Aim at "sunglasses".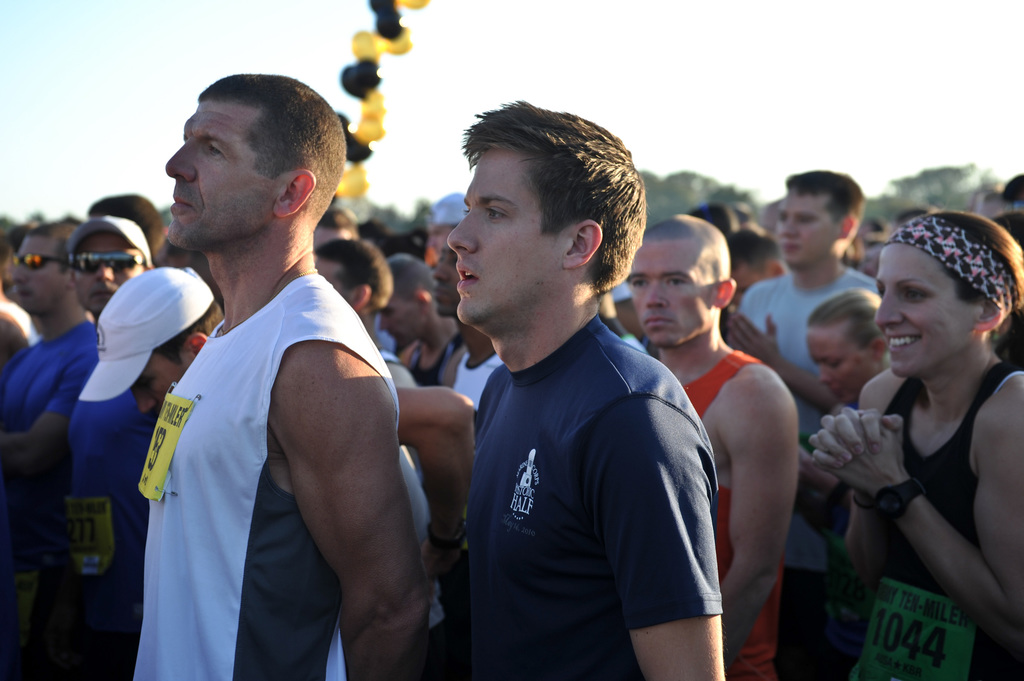
Aimed at box(65, 250, 143, 271).
